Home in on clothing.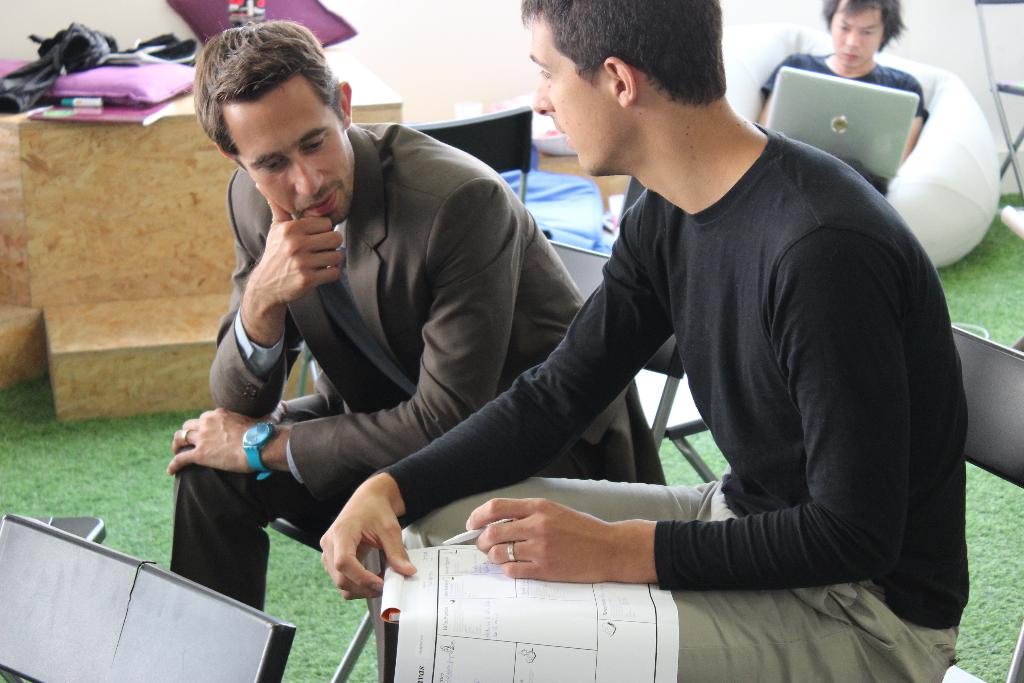
Homed in at [x1=173, y1=122, x2=664, y2=605].
